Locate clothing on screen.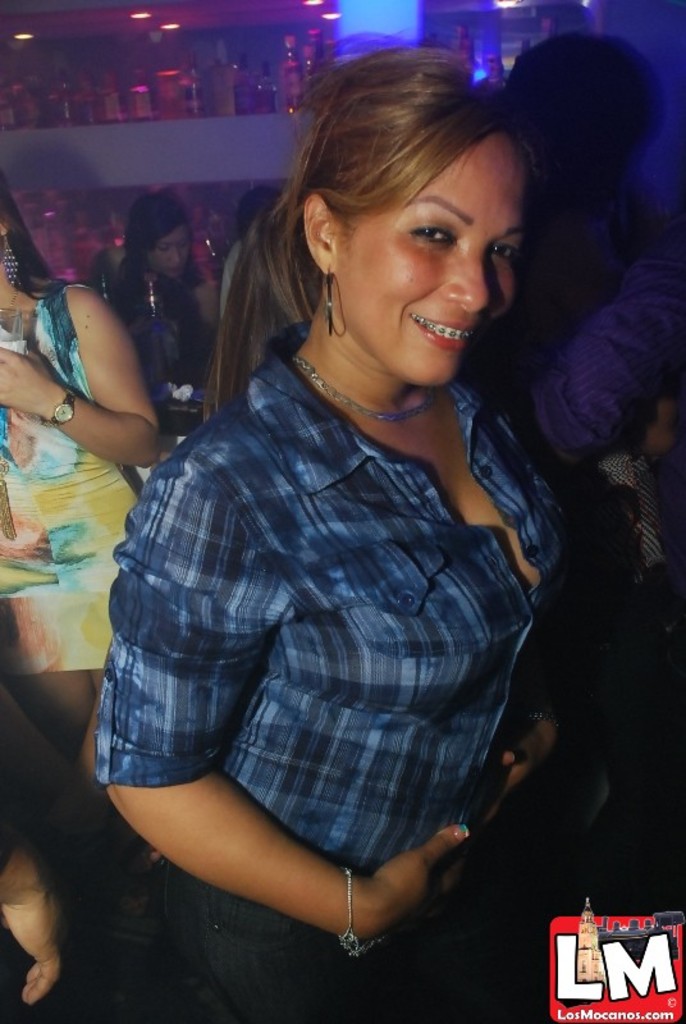
On screen at (527, 223, 685, 474).
